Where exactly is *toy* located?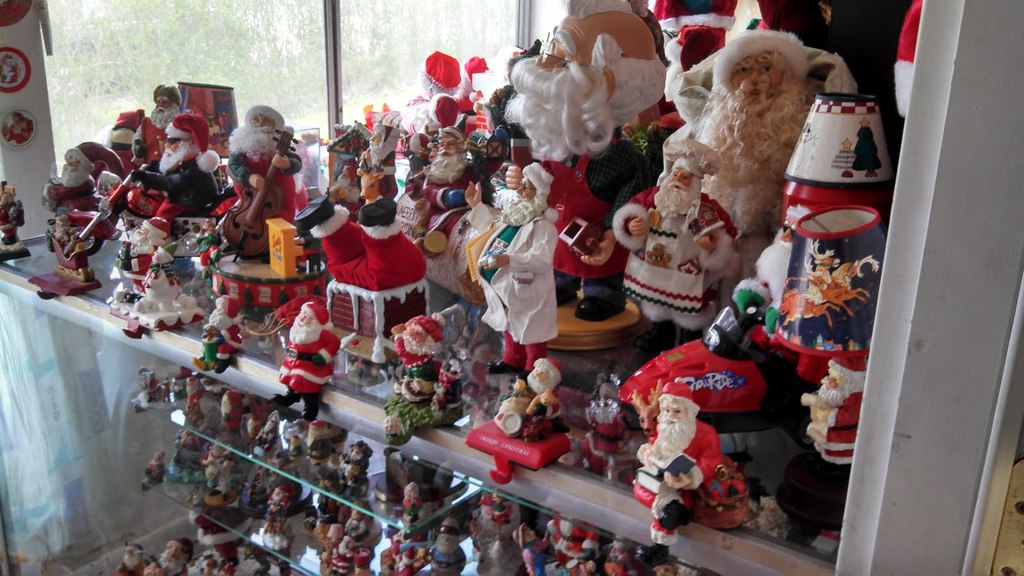
Its bounding box is left=0, top=173, right=32, bottom=260.
